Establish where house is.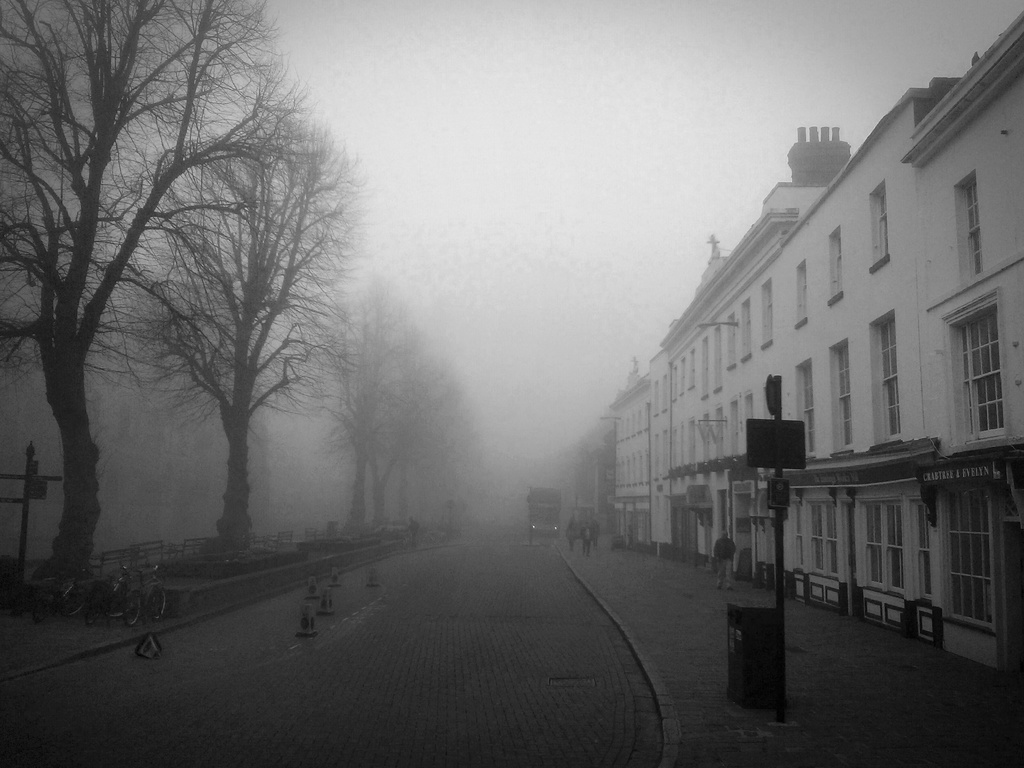
Established at [left=582, top=23, right=1023, bottom=644].
